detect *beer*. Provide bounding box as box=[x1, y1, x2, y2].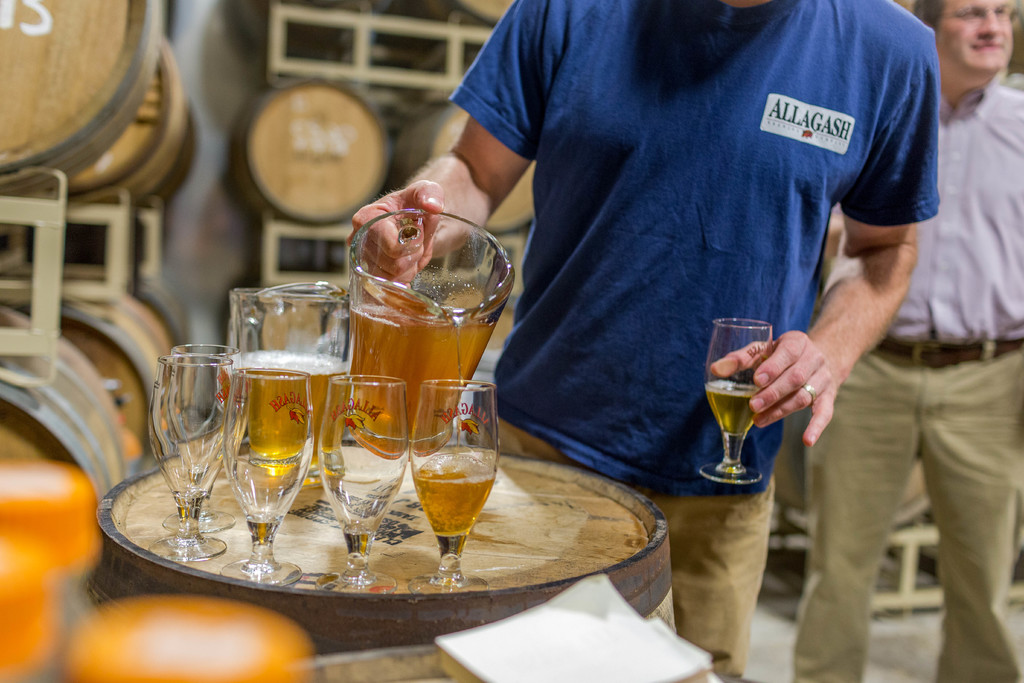
box=[257, 356, 337, 503].
